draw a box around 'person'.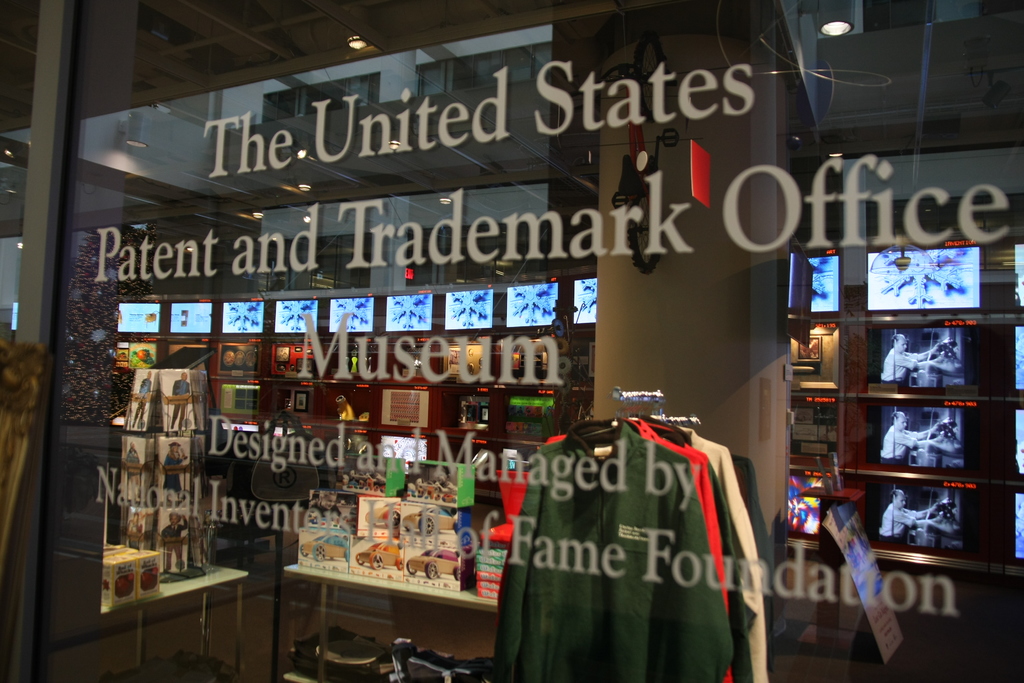
161,441,188,503.
